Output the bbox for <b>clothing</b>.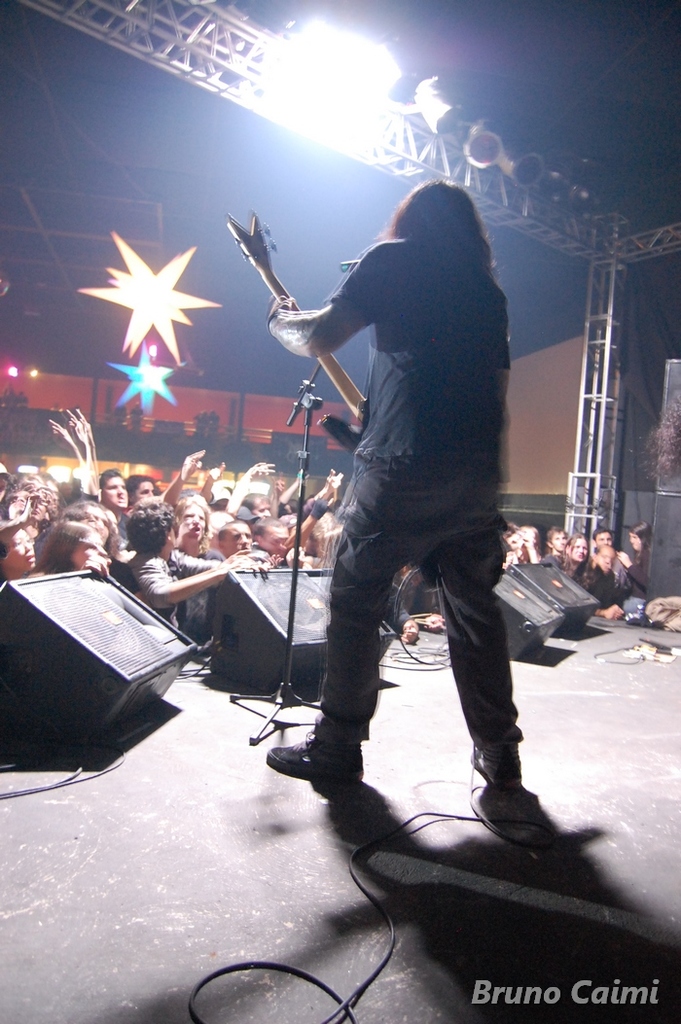
131/549/209/649.
